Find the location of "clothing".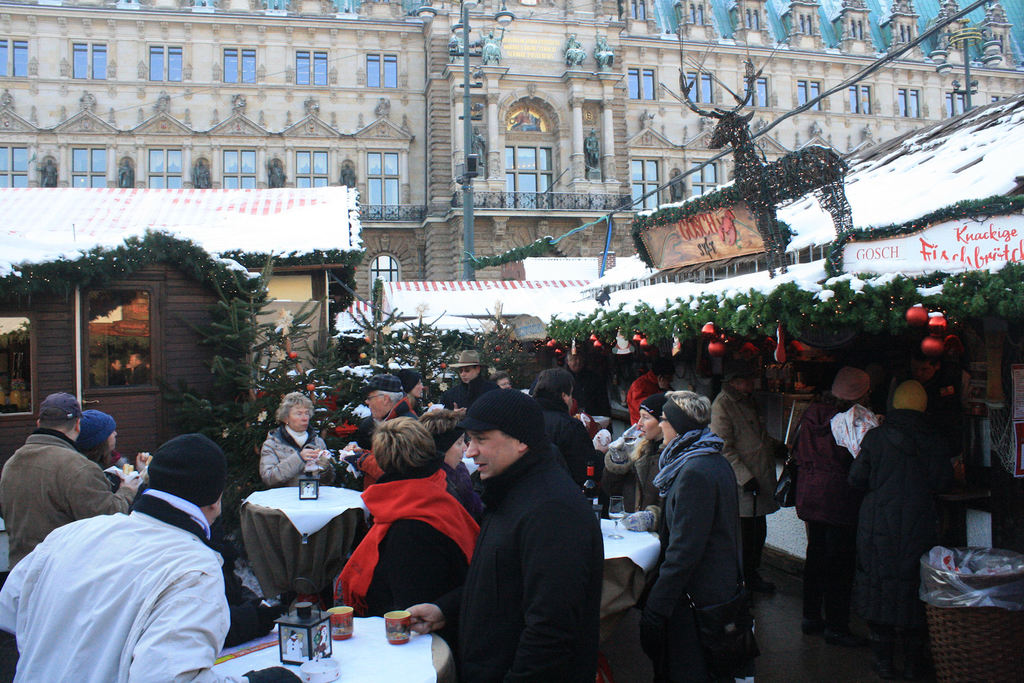
Location: bbox(440, 443, 593, 682).
